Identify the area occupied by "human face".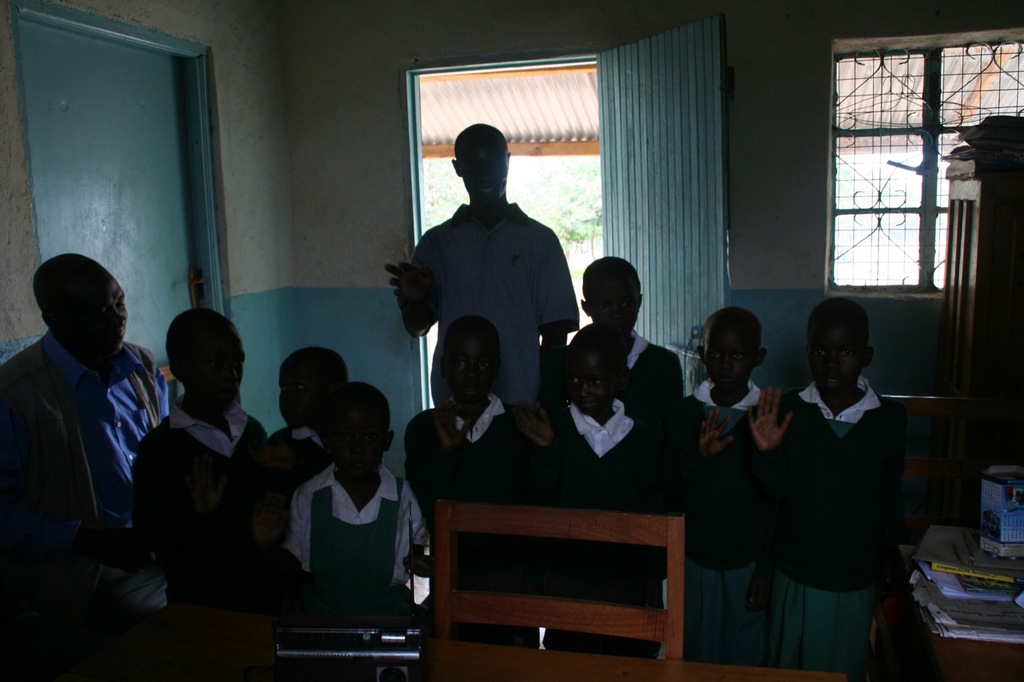
Area: x1=592 y1=273 x2=643 y2=337.
